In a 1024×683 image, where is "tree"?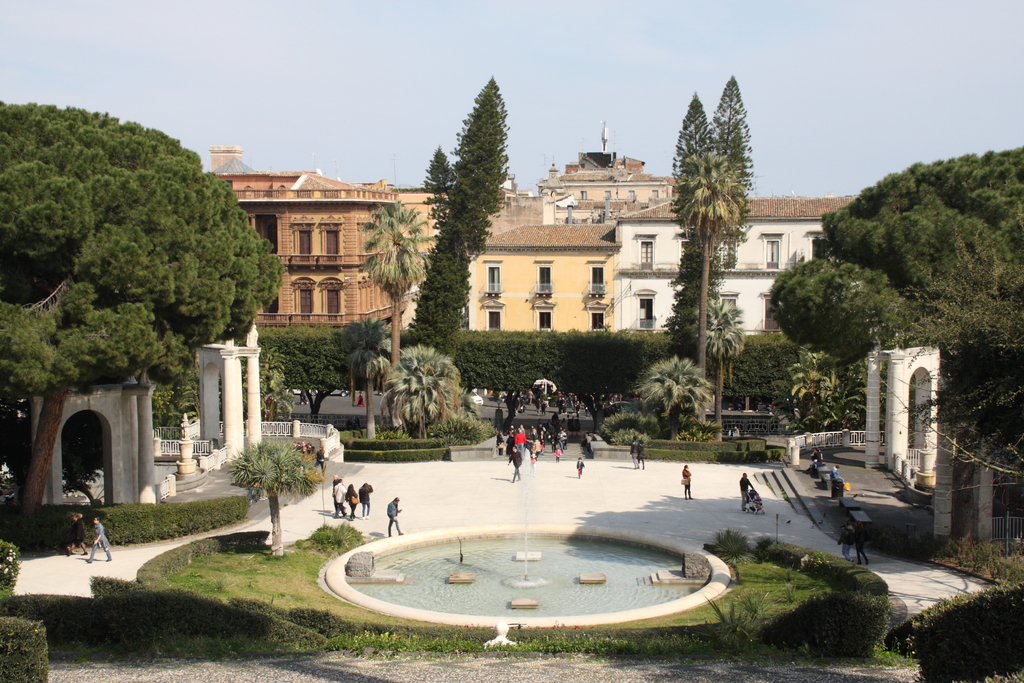
x1=276, y1=339, x2=346, y2=428.
